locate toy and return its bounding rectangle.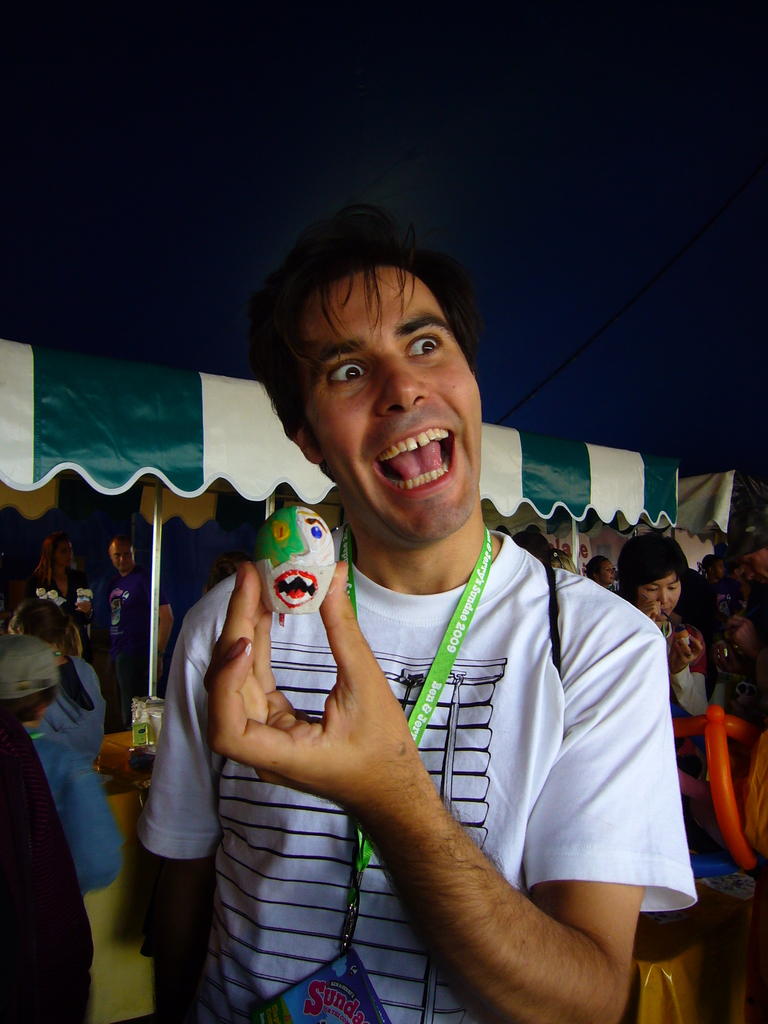
255/506/335/612.
